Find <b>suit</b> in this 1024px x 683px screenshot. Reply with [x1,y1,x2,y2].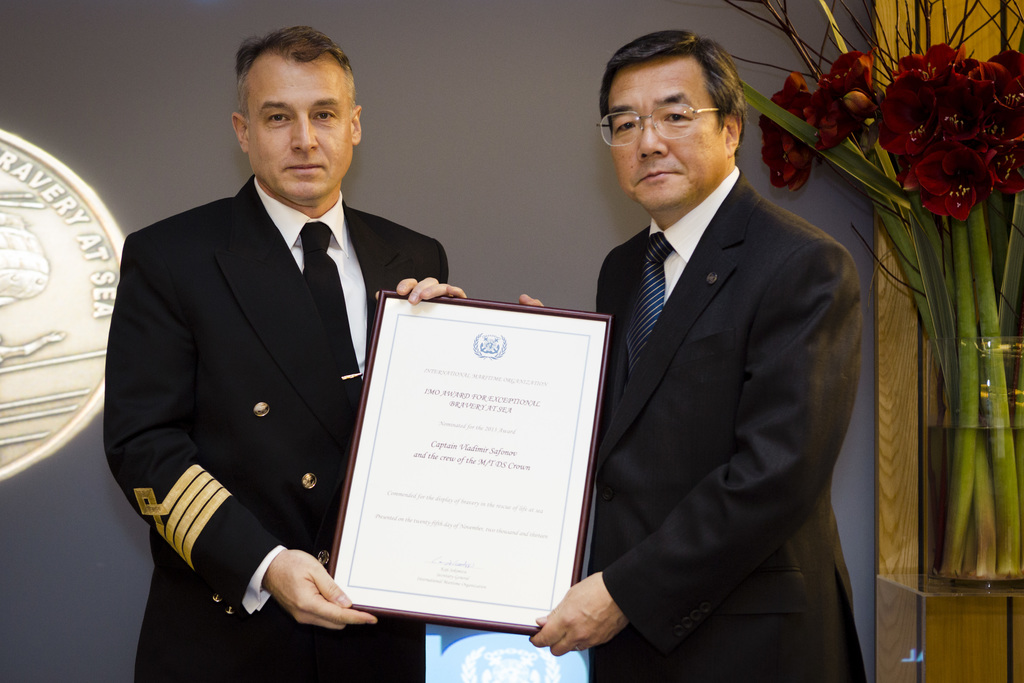
[554,60,877,679].
